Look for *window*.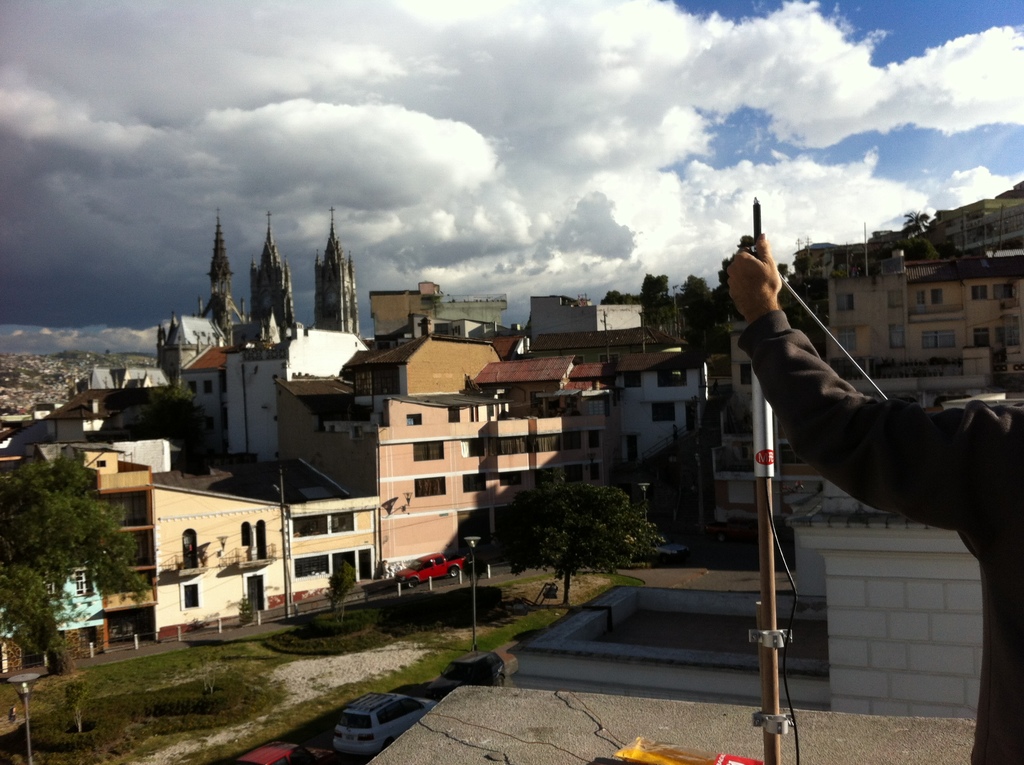
Found: (x1=458, y1=477, x2=483, y2=493).
